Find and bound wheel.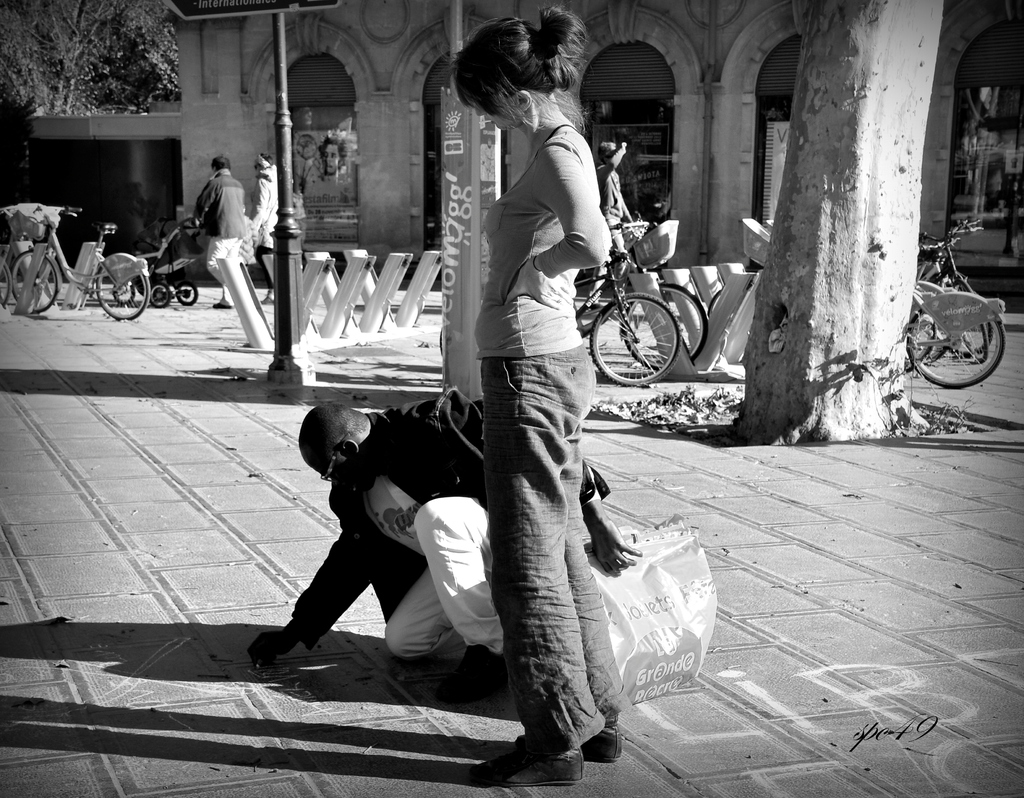
Bound: 587,293,680,387.
